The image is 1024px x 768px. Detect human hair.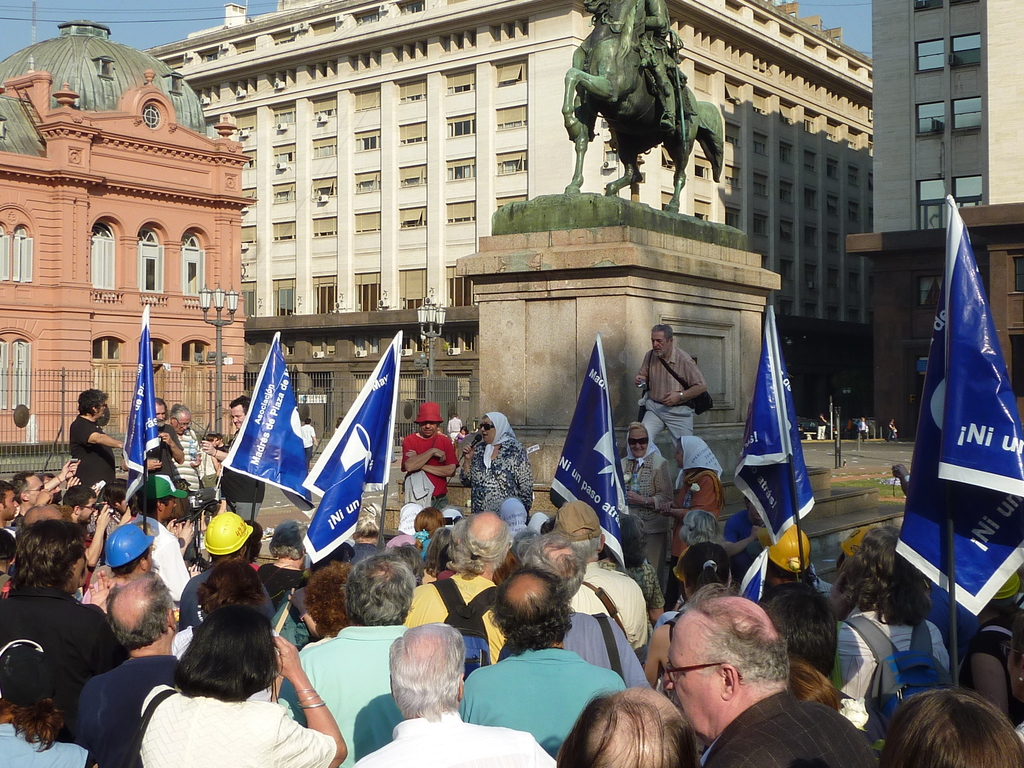
Detection: 344/547/415/625.
